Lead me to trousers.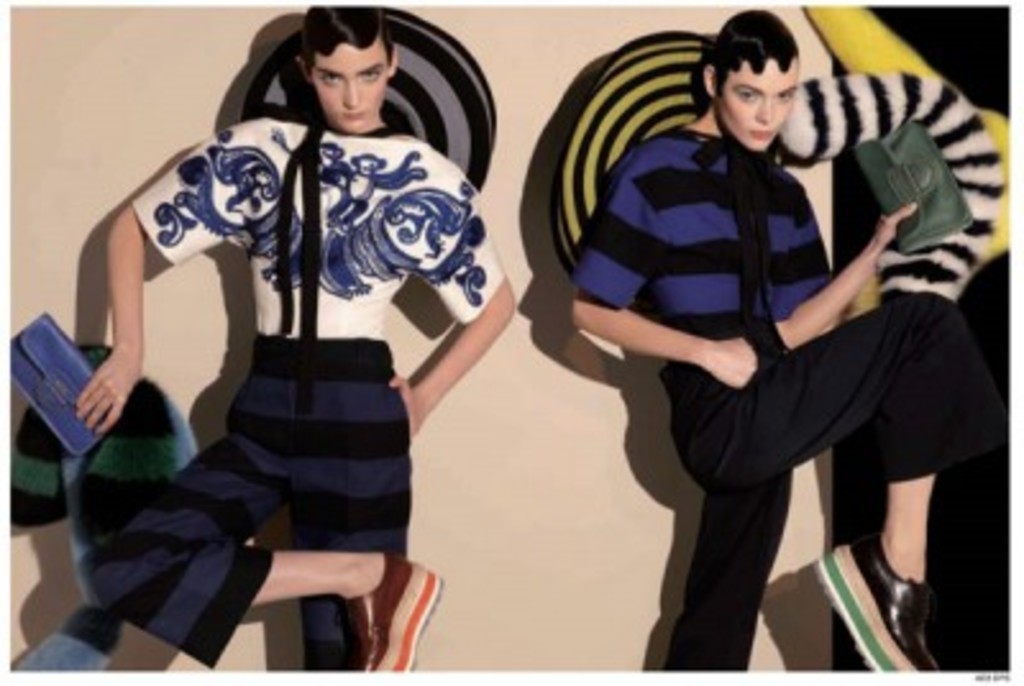
Lead to detection(640, 302, 955, 632).
